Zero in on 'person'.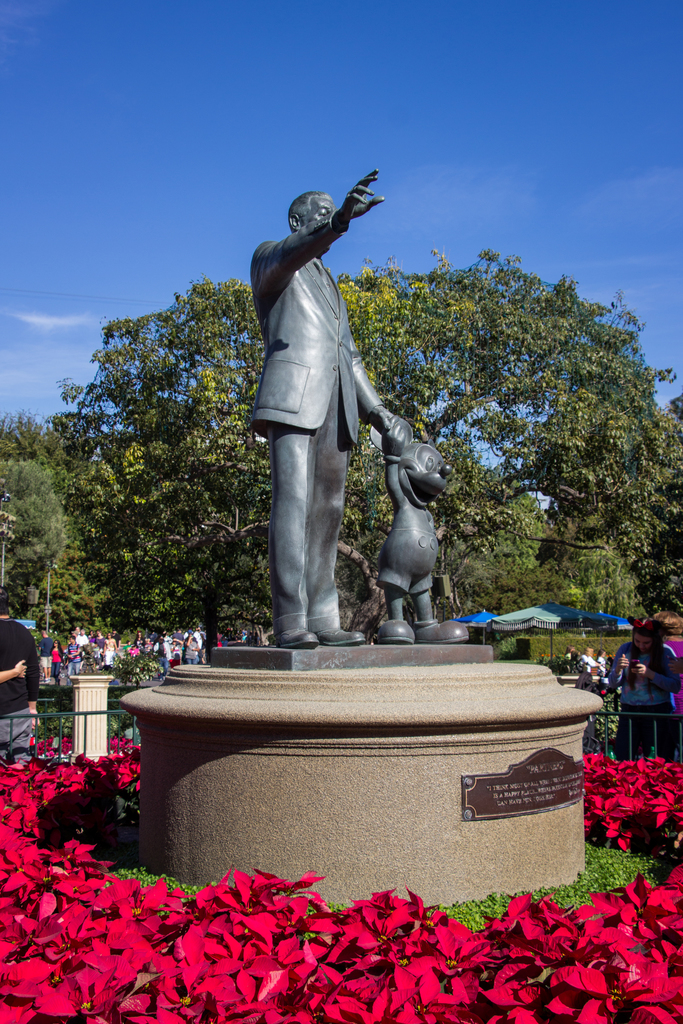
Zeroed in: (x1=0, y1=606, x2=36, y2=756).
